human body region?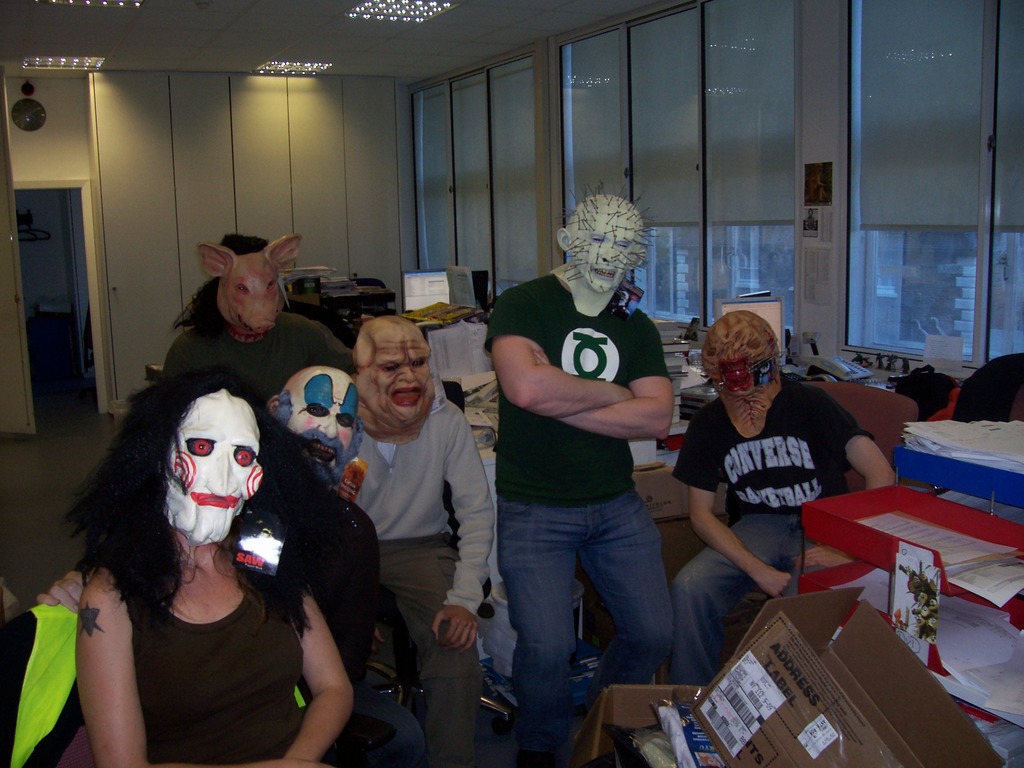
[left=30, top=480, right=434, bottom=765]
